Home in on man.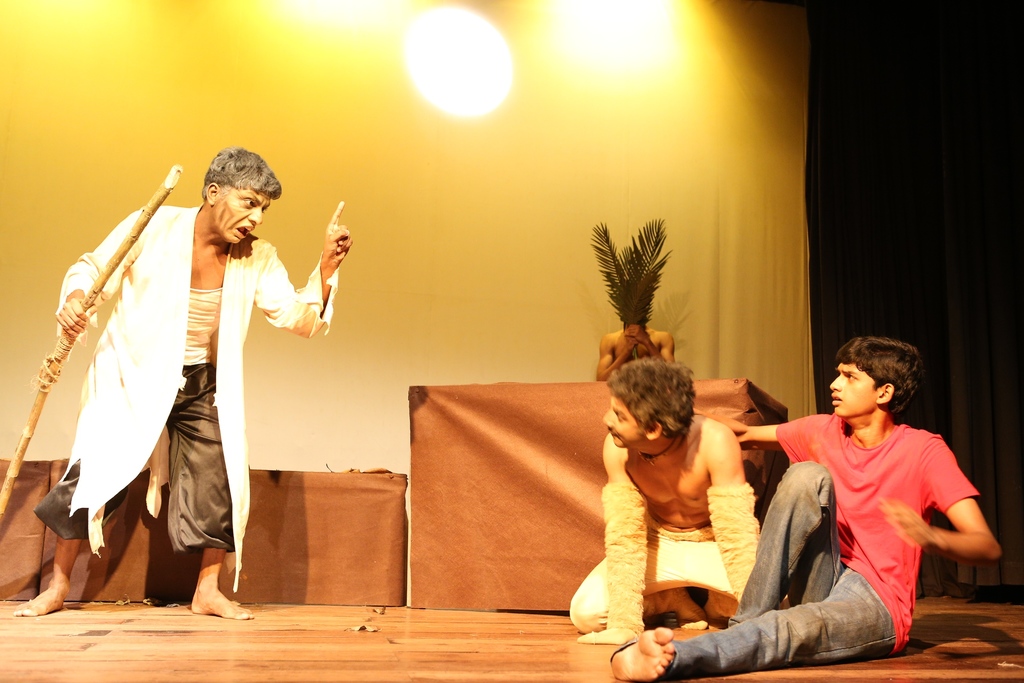
Homed in at box(12, 142, 350, 616).
